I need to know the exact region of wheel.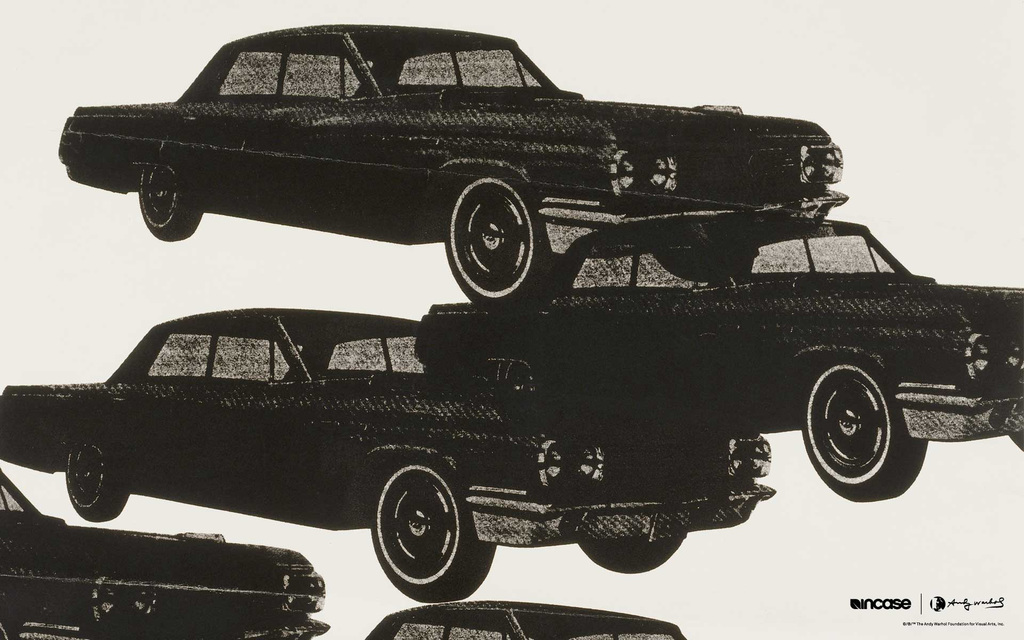
Region: detection(371, 463, 497, 609).
